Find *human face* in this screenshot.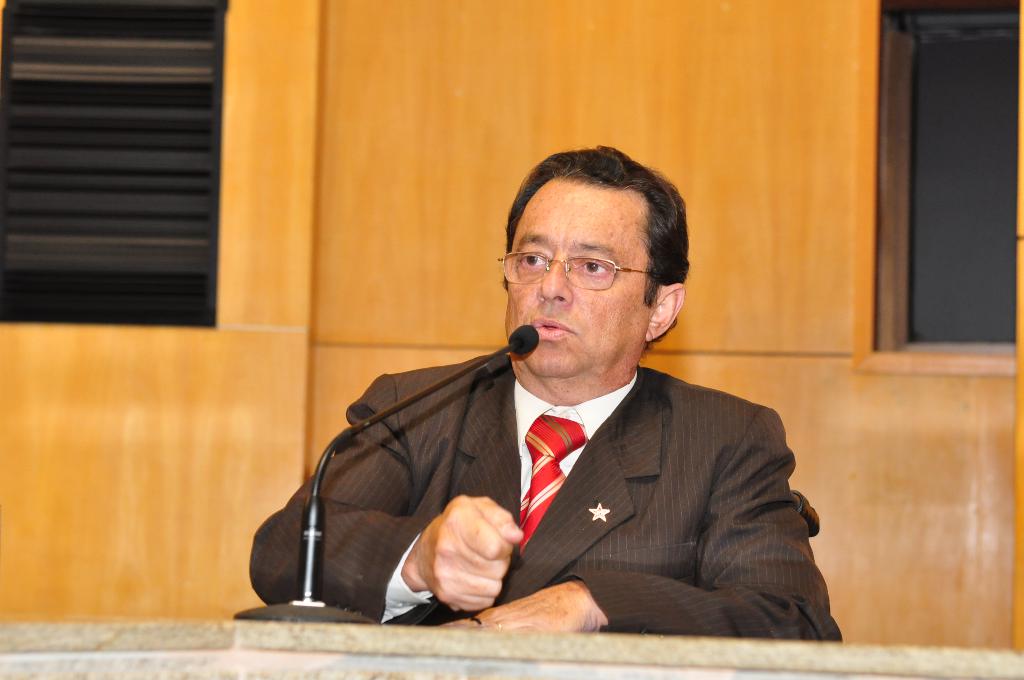
The bounding box for *human face* is BBox(504, 184, 650, 376).
